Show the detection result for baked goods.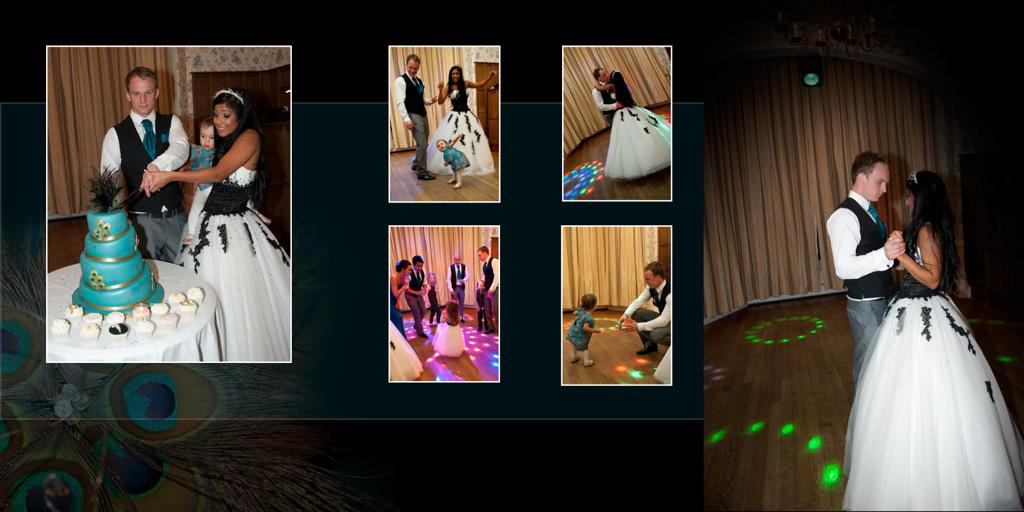
<region>109, 322, 130, 342</region>.
